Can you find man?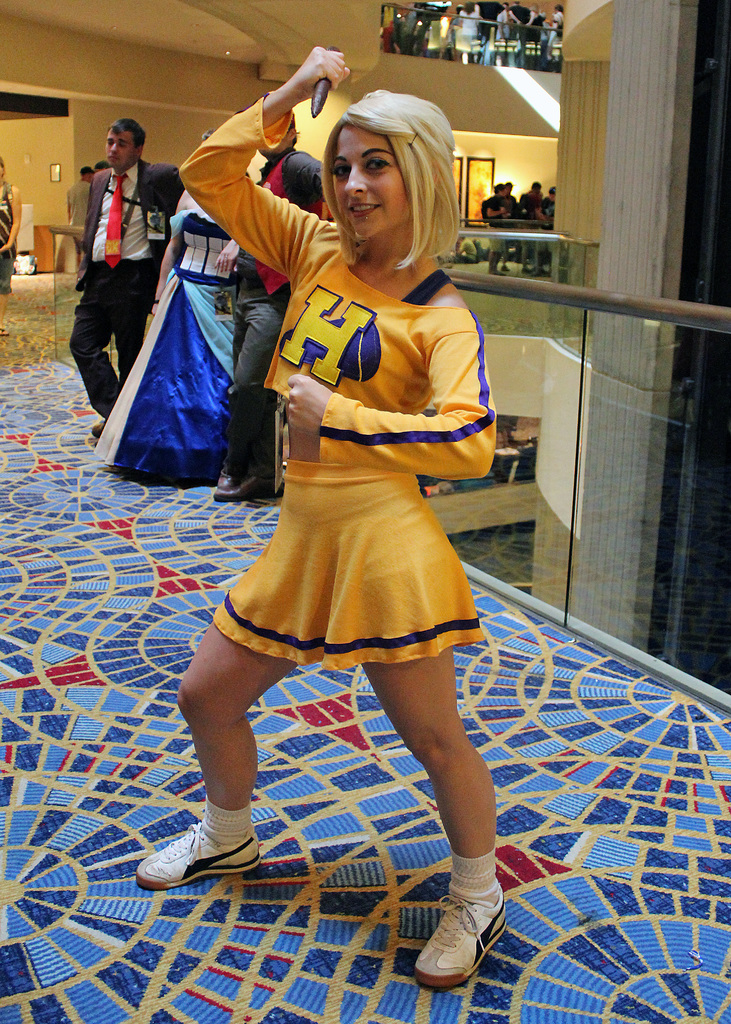
Yes, bounding box: pyautogui.locateOnScreen(61, 135, 169, 431).
